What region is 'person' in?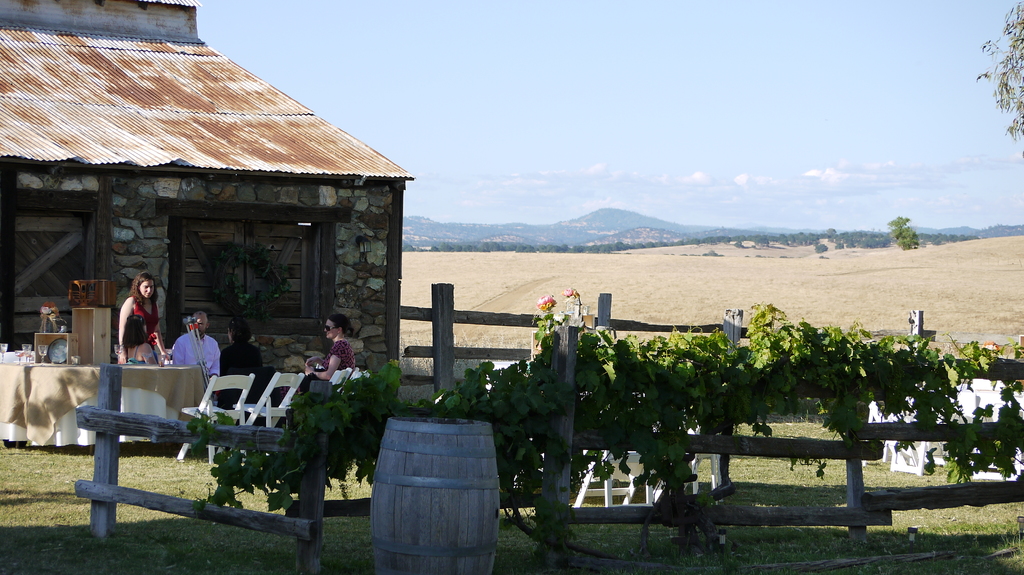
box=[169, 310, 225, 392].
